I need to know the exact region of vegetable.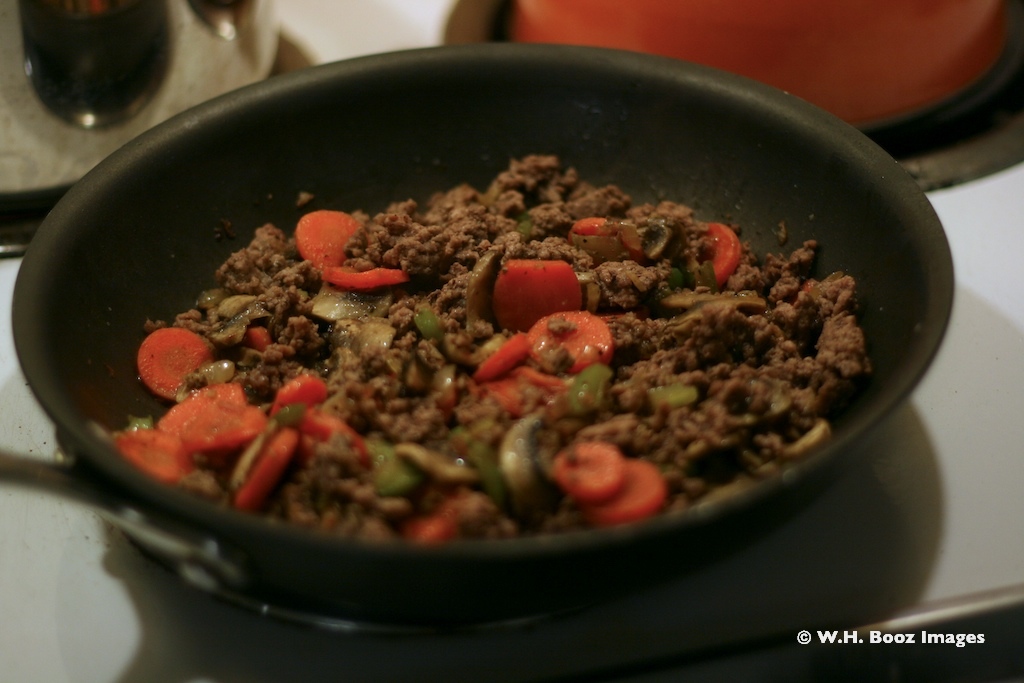
Region: x1=526 y1=309 x2=610 y2=369.
